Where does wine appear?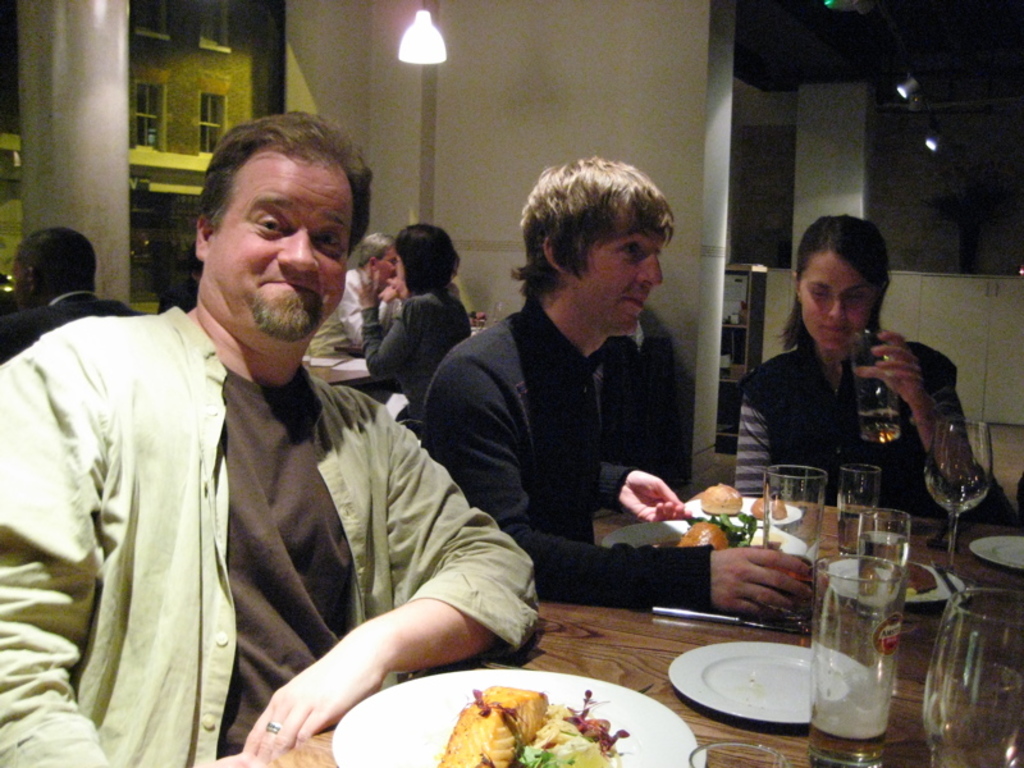
Appears at rect(769, 552, 817, 600).
